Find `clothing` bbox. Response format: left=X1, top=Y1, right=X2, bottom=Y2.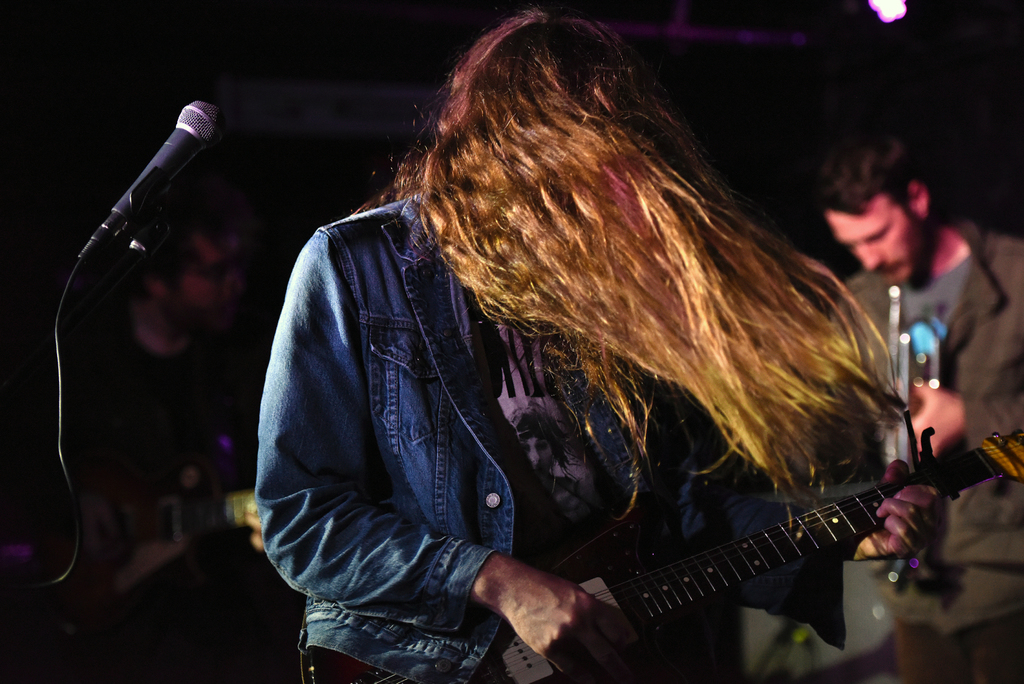
left=285, top=175, right=640, bottom=682.
